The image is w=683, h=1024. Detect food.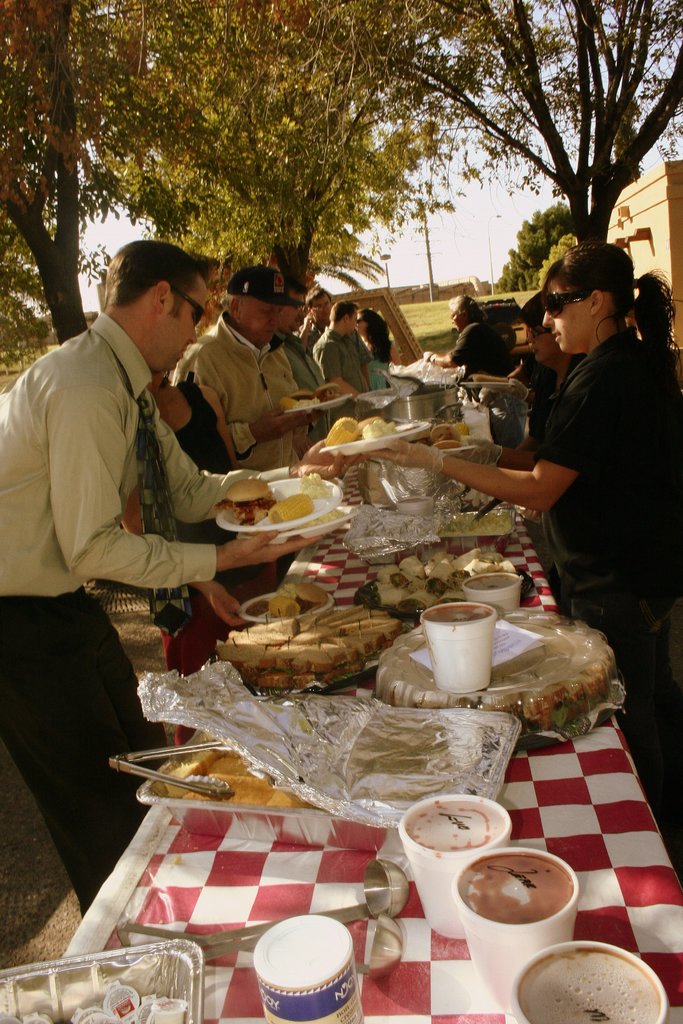
Detection: {"left": 325, "top": 414, "right": 420, "bottom": 447}.
